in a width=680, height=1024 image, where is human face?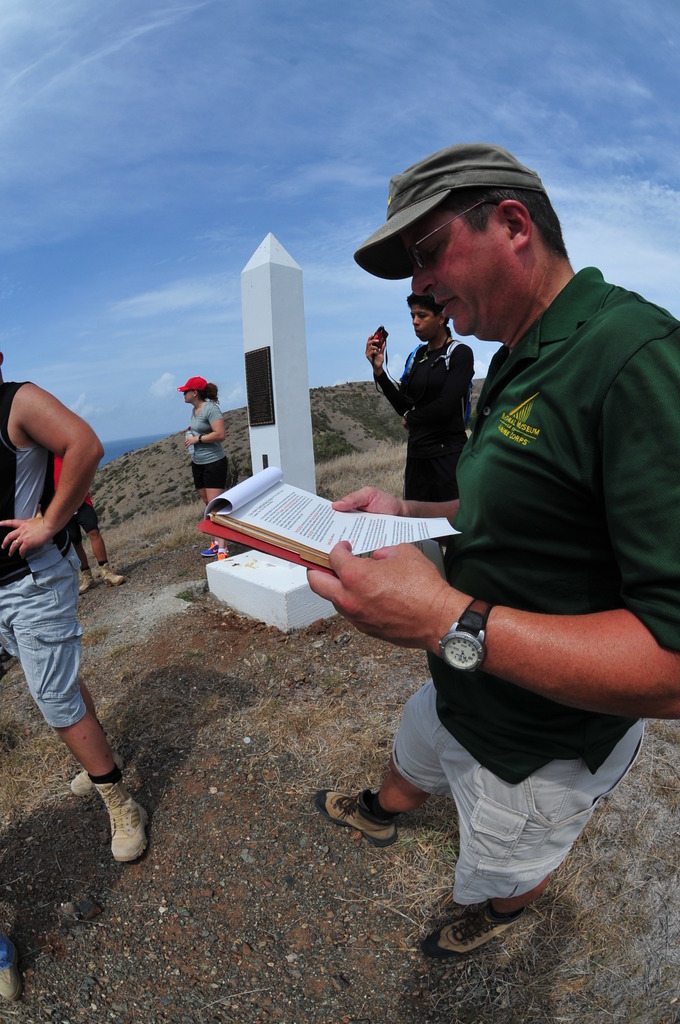
BBox(412, 212, 514, 335).
